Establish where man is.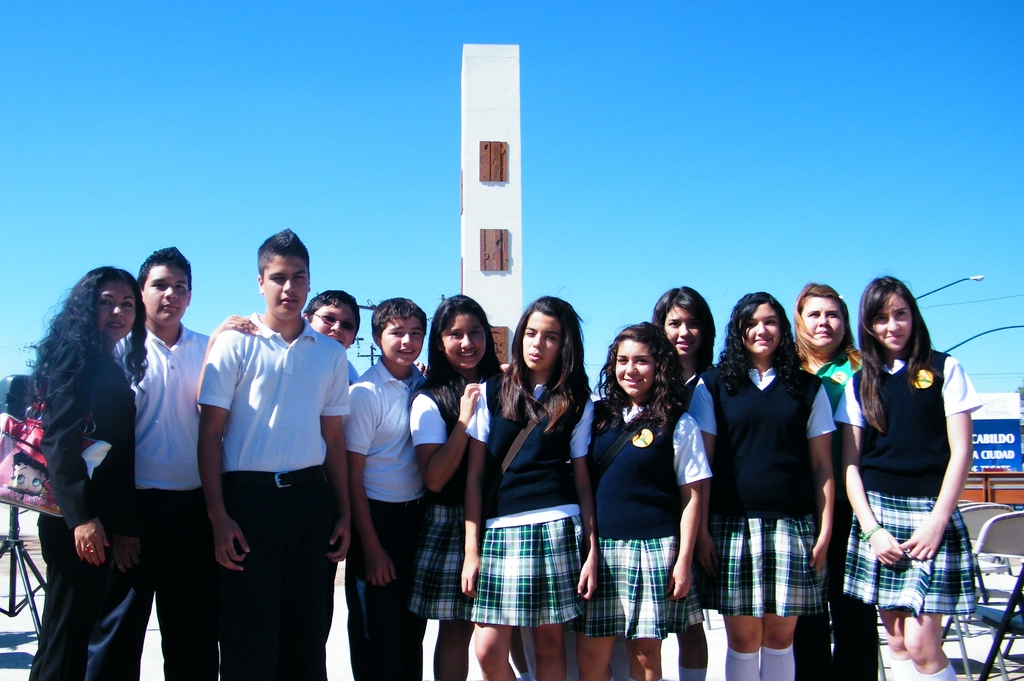
Established at left=359, top=295, right=420, bottom=676.
